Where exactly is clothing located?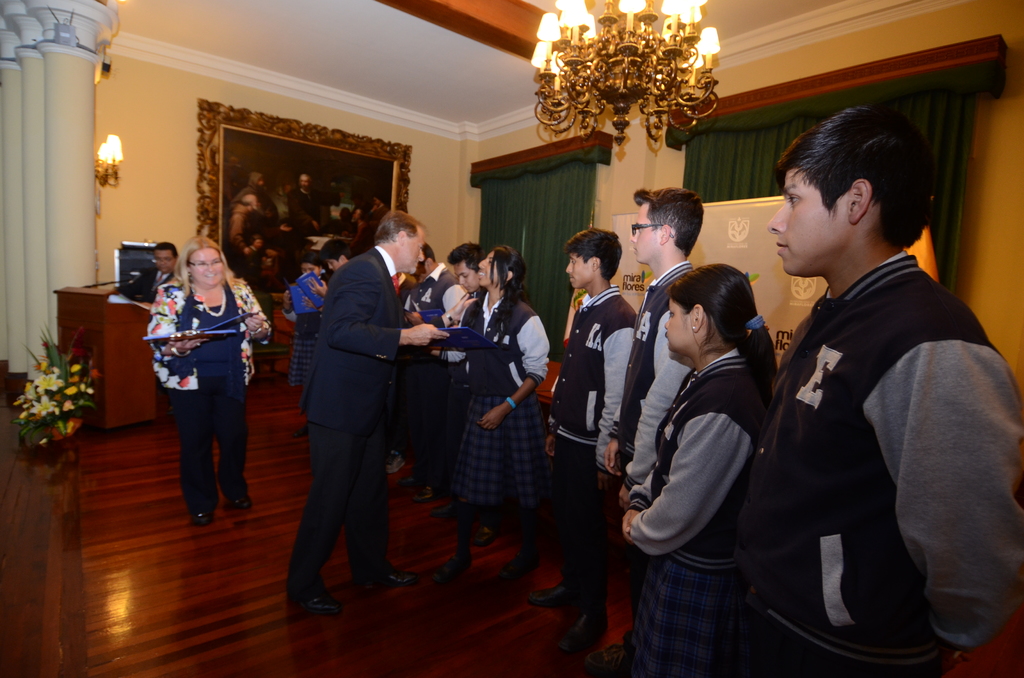
Its bounding box is l=543, t=289, r=638, b=632.
